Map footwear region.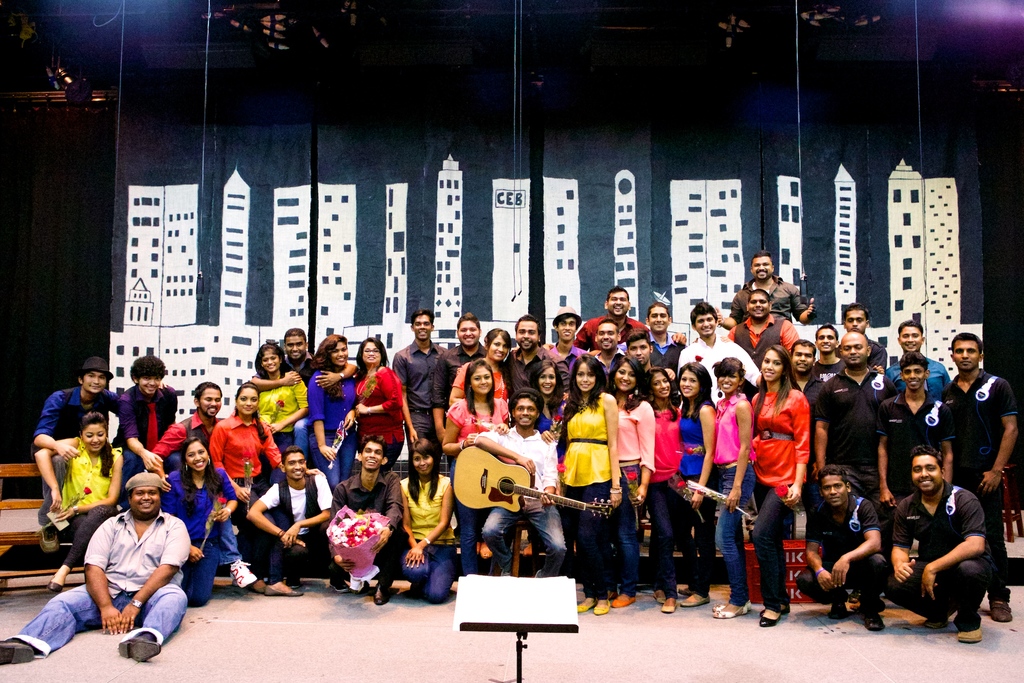
Mapped to (591, 596, 610, 616).
